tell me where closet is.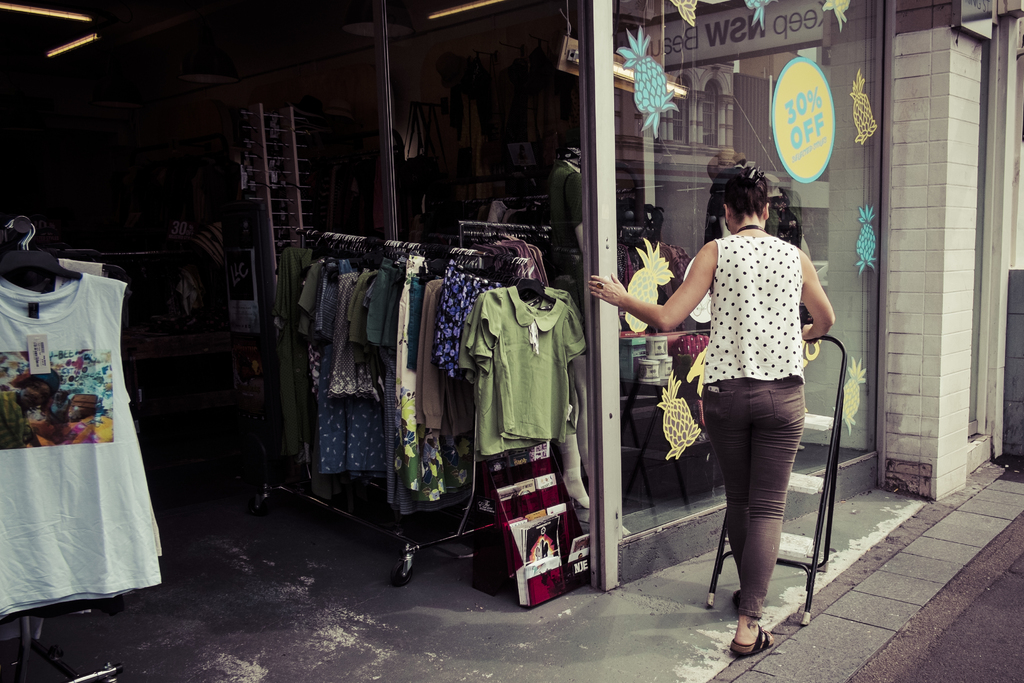
closet is at [237,108,532,586].
